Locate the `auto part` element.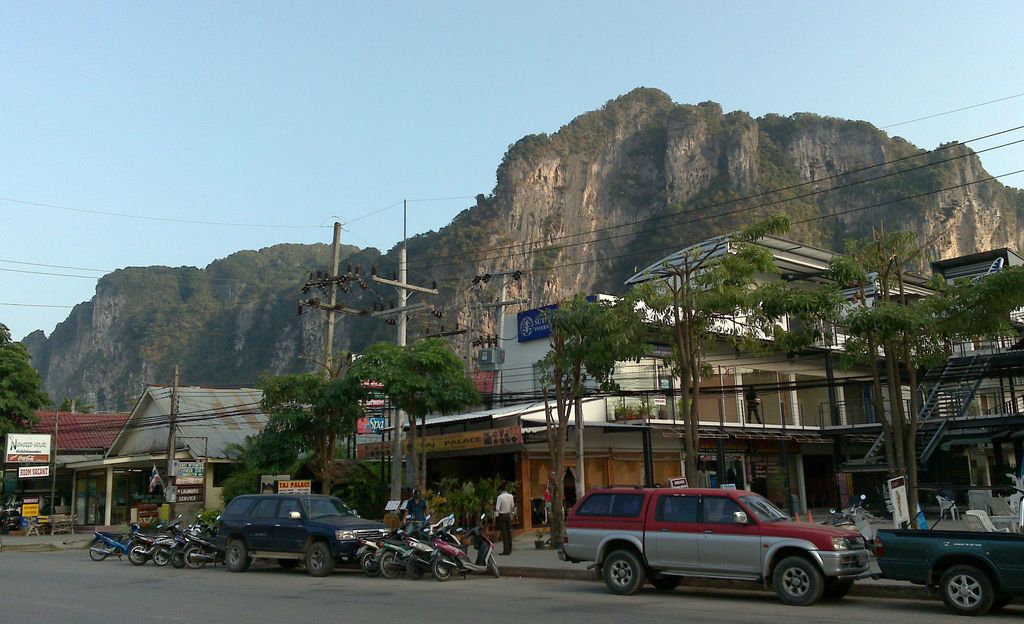
Element bbox: (left=307, top=538, right=332, bottom=581).
